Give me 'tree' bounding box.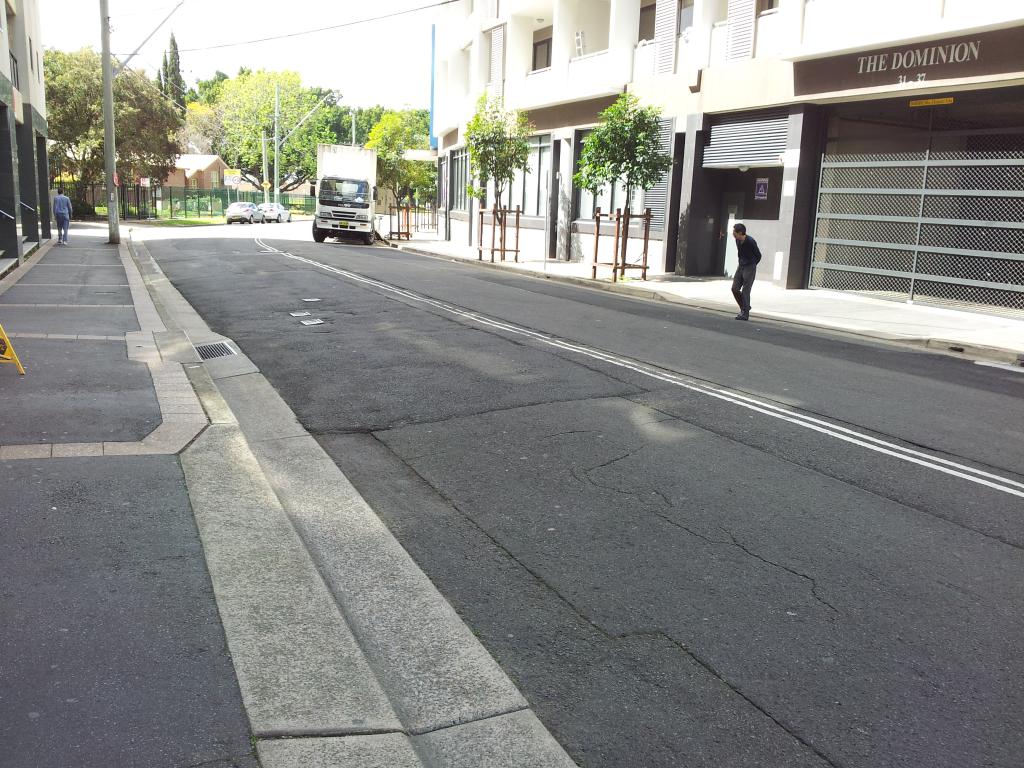
box(179, 103, 214, 157).
